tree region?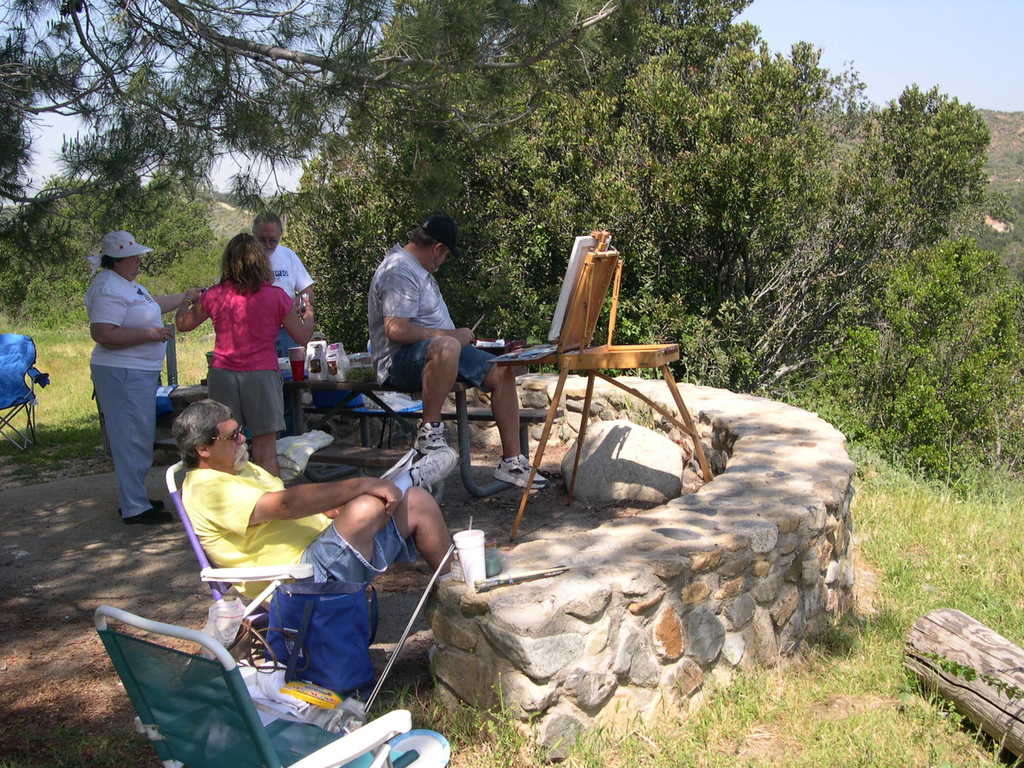
box=[741, 84, 1018, 515]
